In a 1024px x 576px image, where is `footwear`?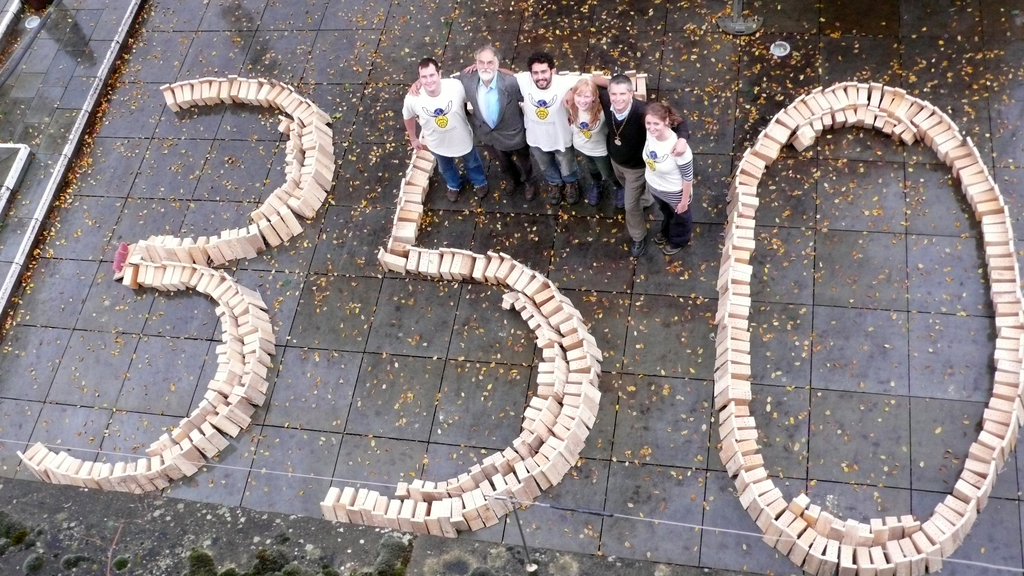
<bbox>585, 183, 595, 204</bbox>.
